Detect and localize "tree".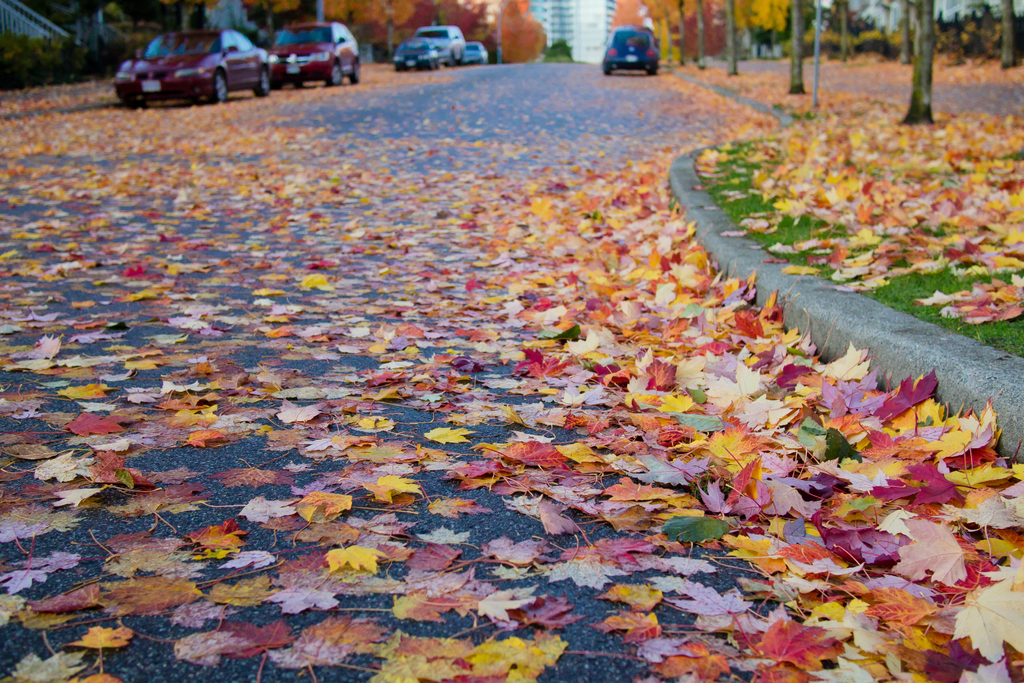
Localized at 722:0:742:76.
